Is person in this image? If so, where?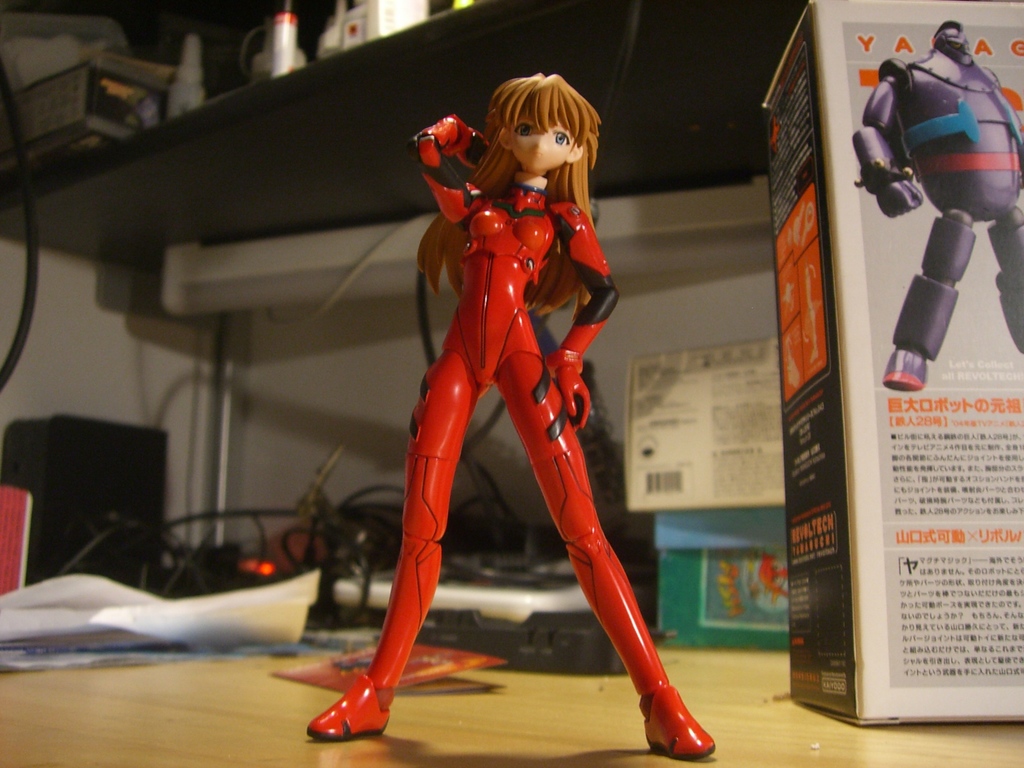
Yes, at bbox=(848, 20, 1023, 394).
